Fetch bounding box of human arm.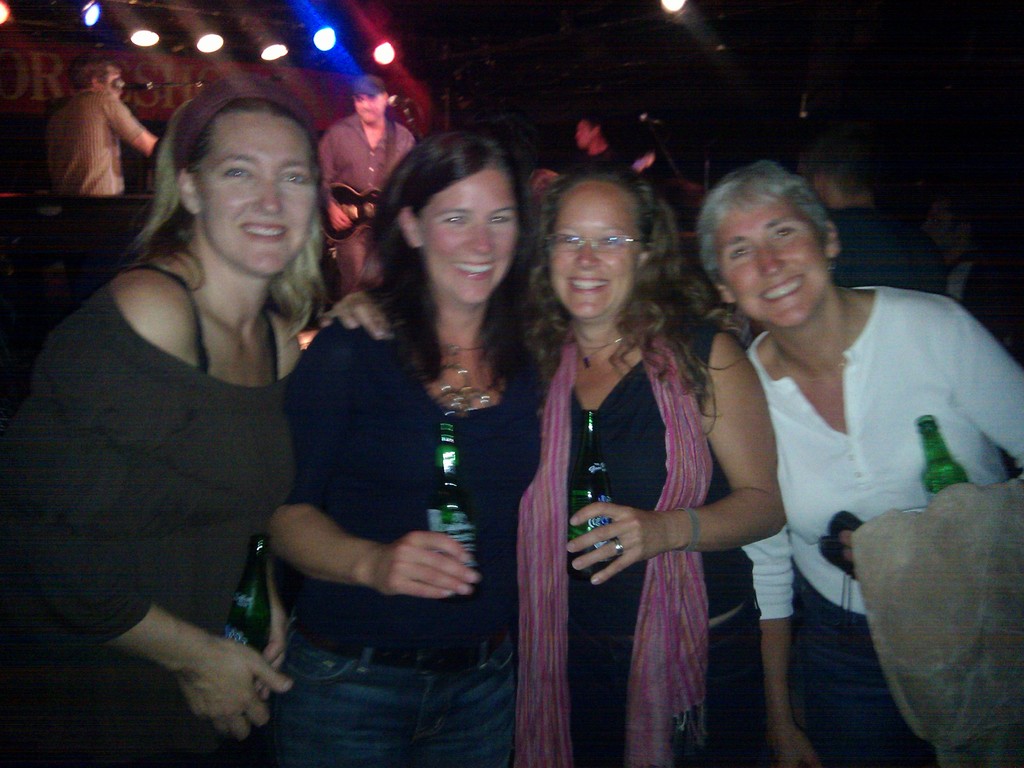
Bbox: [315,129,360,234].
